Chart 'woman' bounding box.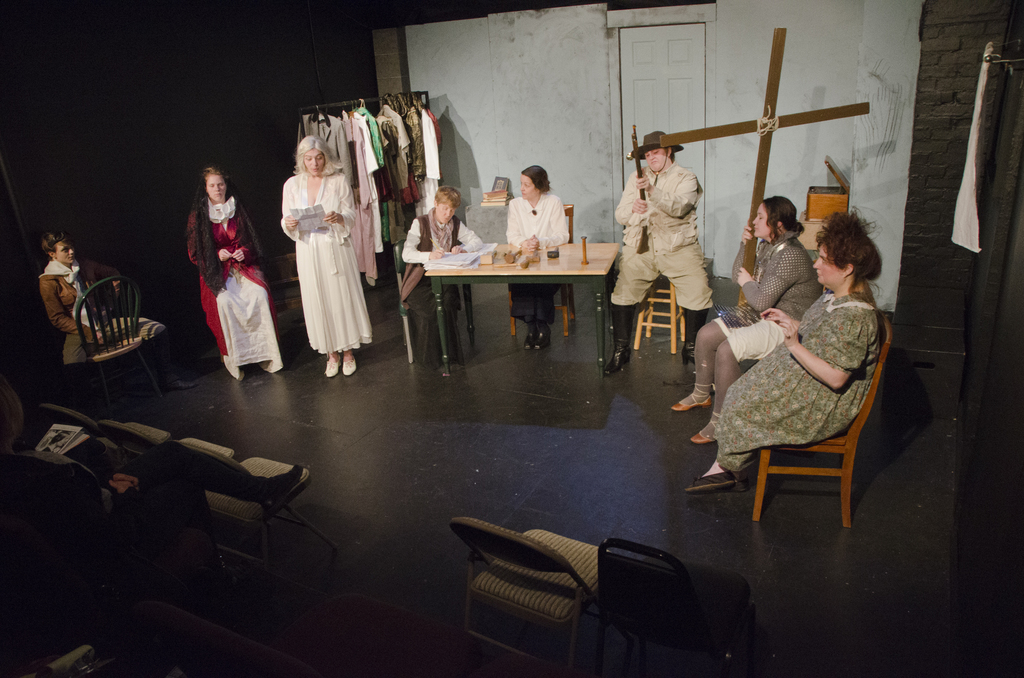
Charted: (604, 127, 732, 374).
